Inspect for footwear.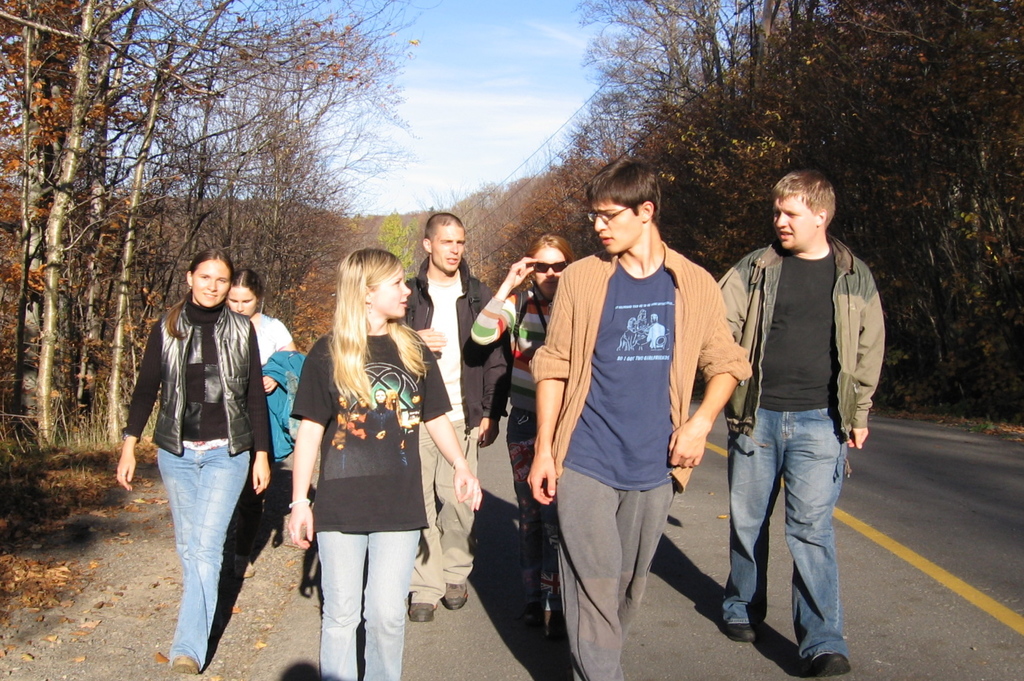
Inspection: [left=232, top=542, right=257, bottom=579].
